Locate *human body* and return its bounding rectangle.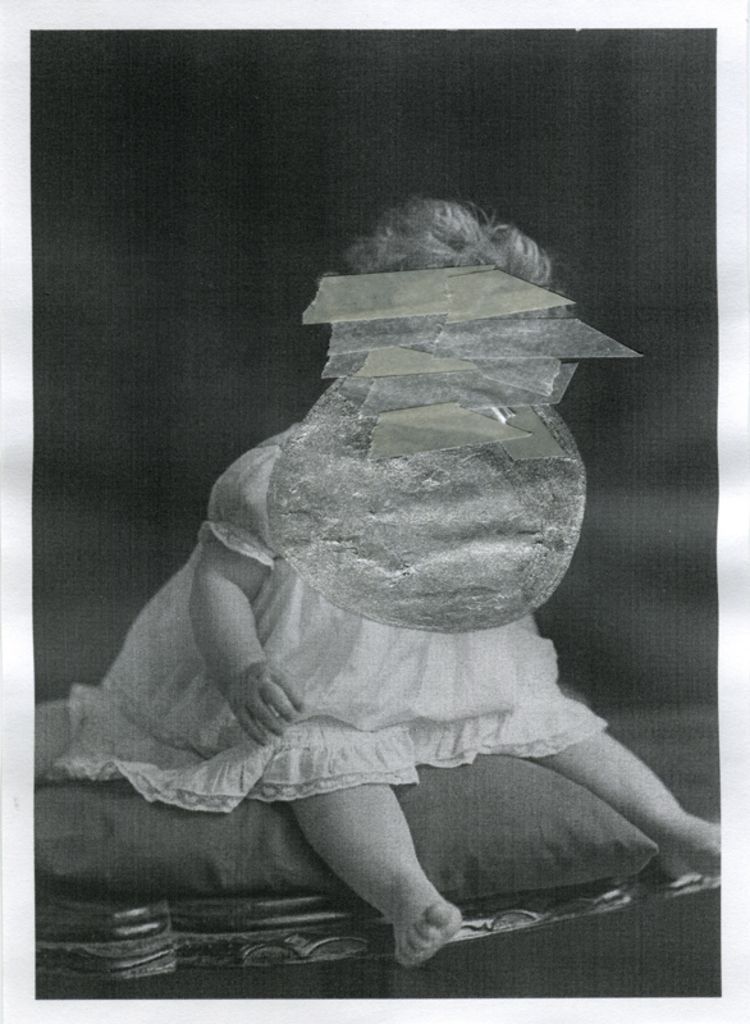
(72, 297, 710, 950).
